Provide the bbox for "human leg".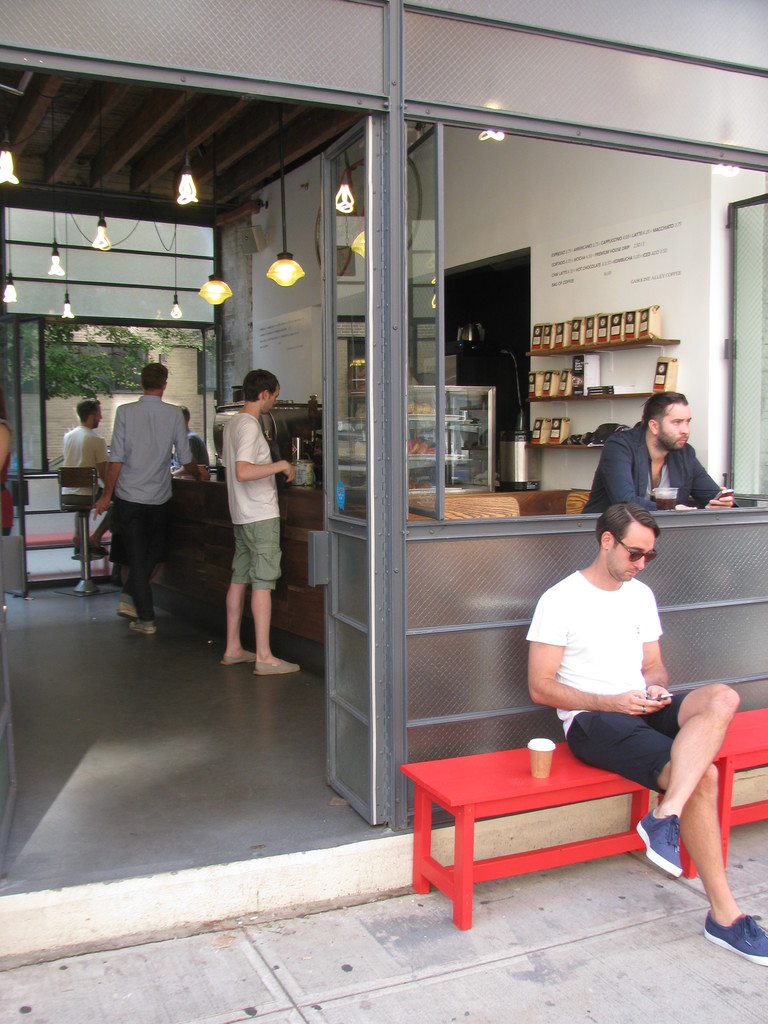
112,488,156,632.
